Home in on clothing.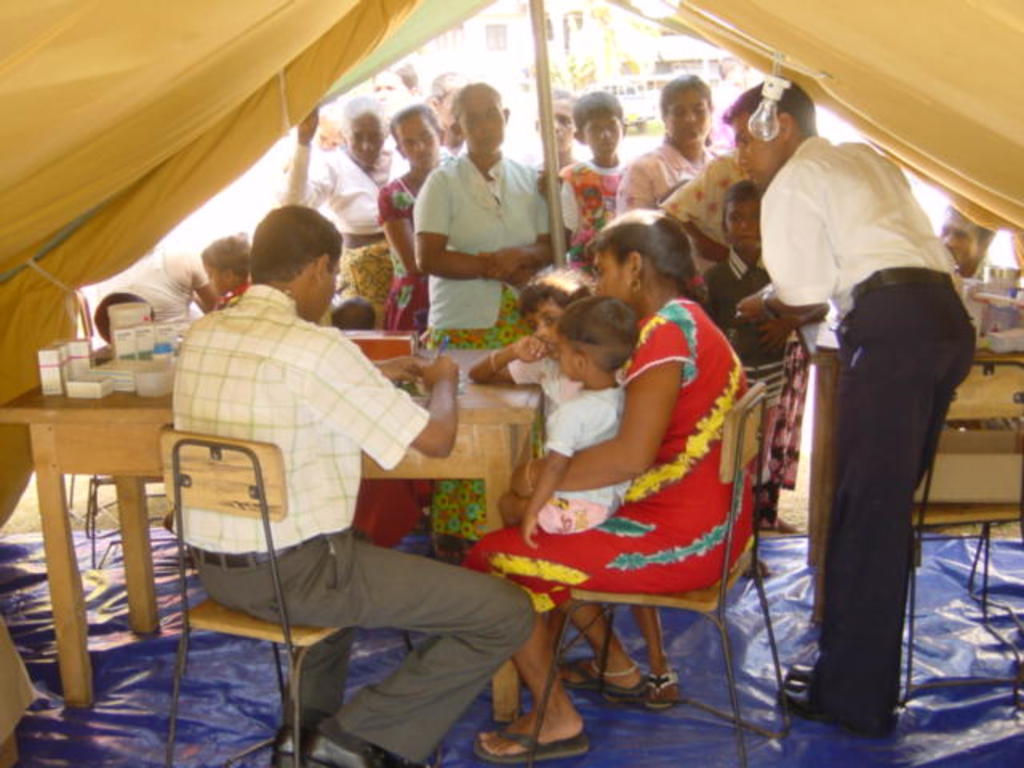
Homed in at x1=698 y1=237 x2=784 y2=446.
